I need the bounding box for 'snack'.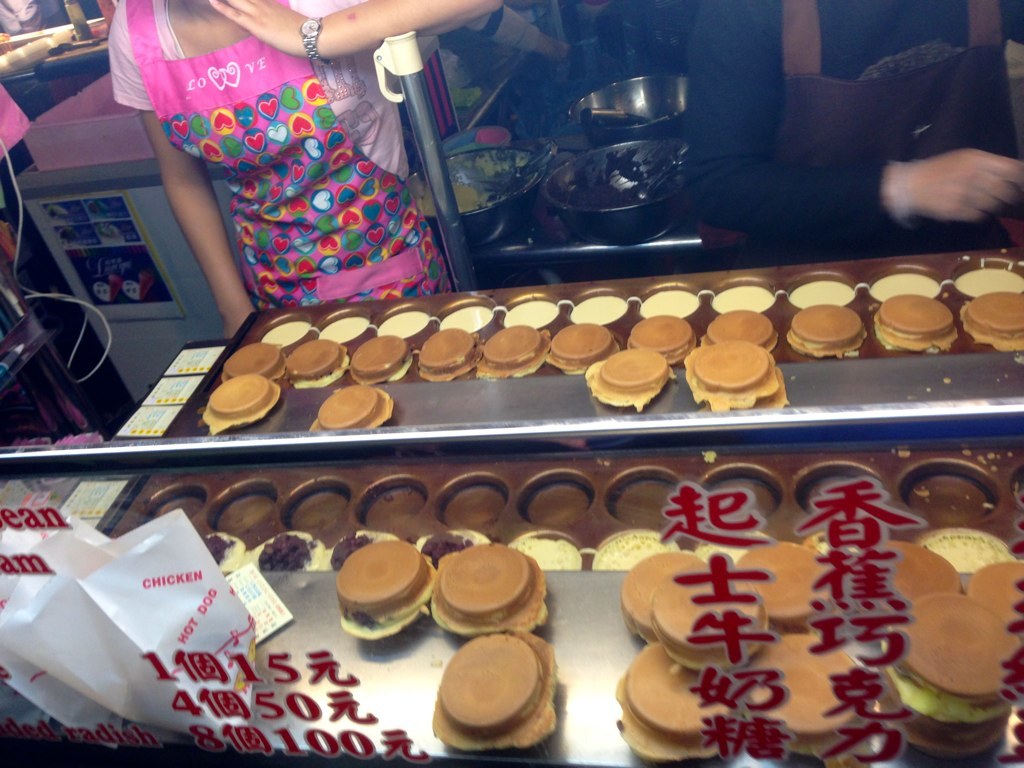
Here it is: select_region(202, 381, 280, 431).
